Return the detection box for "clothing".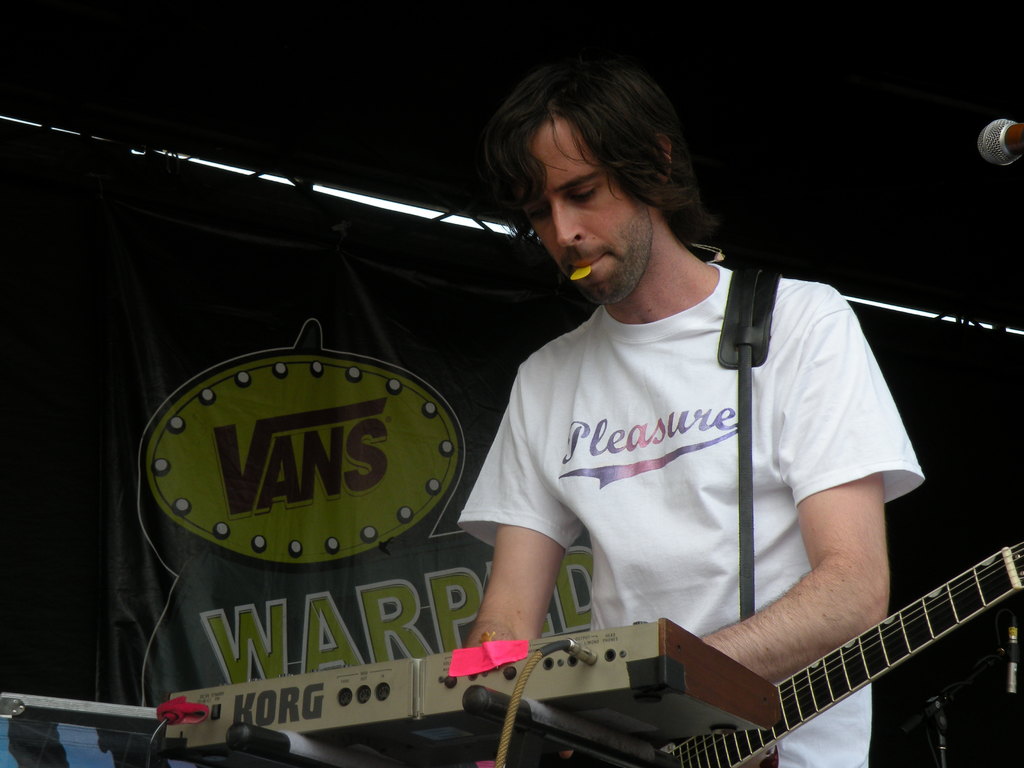
<bbox>453, 253, 932, 767</bbox>.
